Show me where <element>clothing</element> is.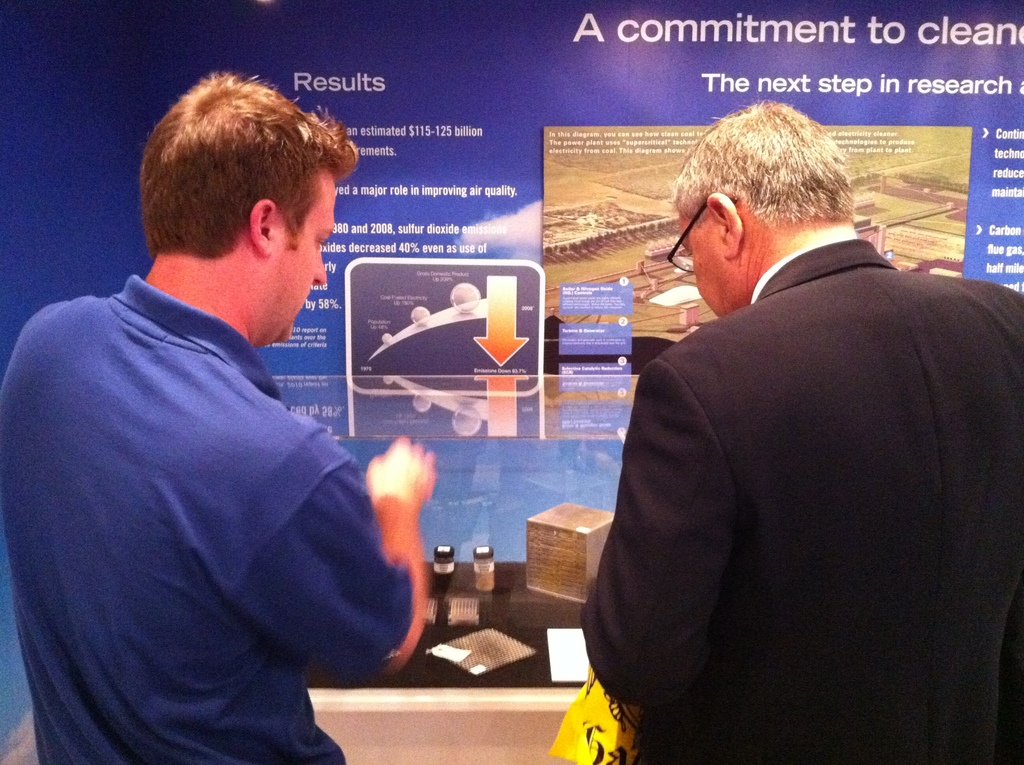
<element>clothing</element> is at Rect(598, 259, 1020, 759).
